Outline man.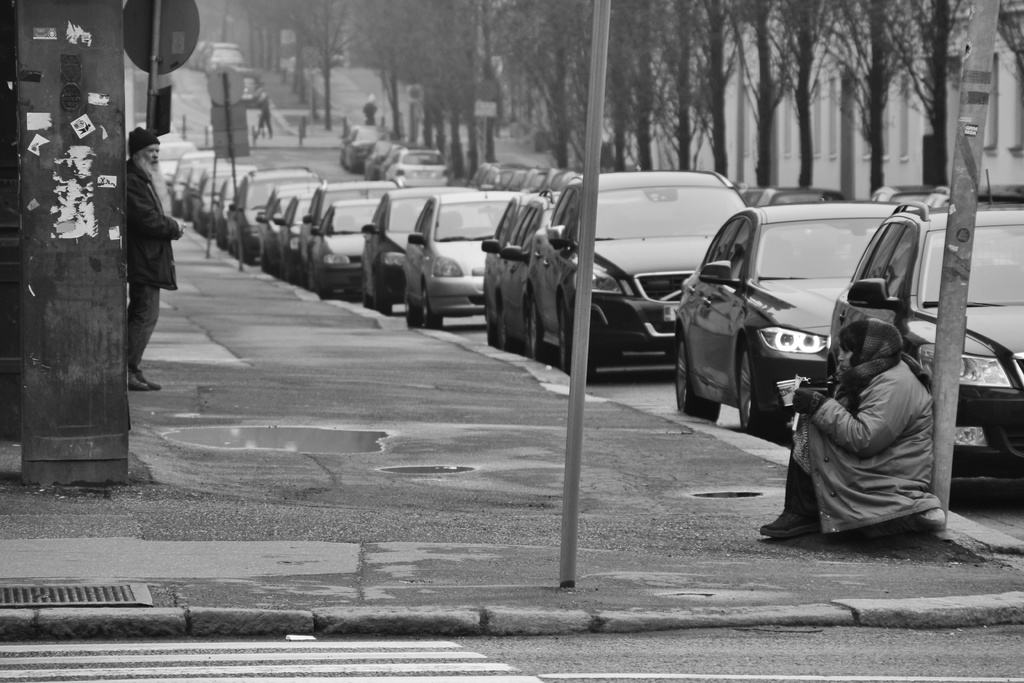
Outline: l=124, t=120, r=184, b=393.
